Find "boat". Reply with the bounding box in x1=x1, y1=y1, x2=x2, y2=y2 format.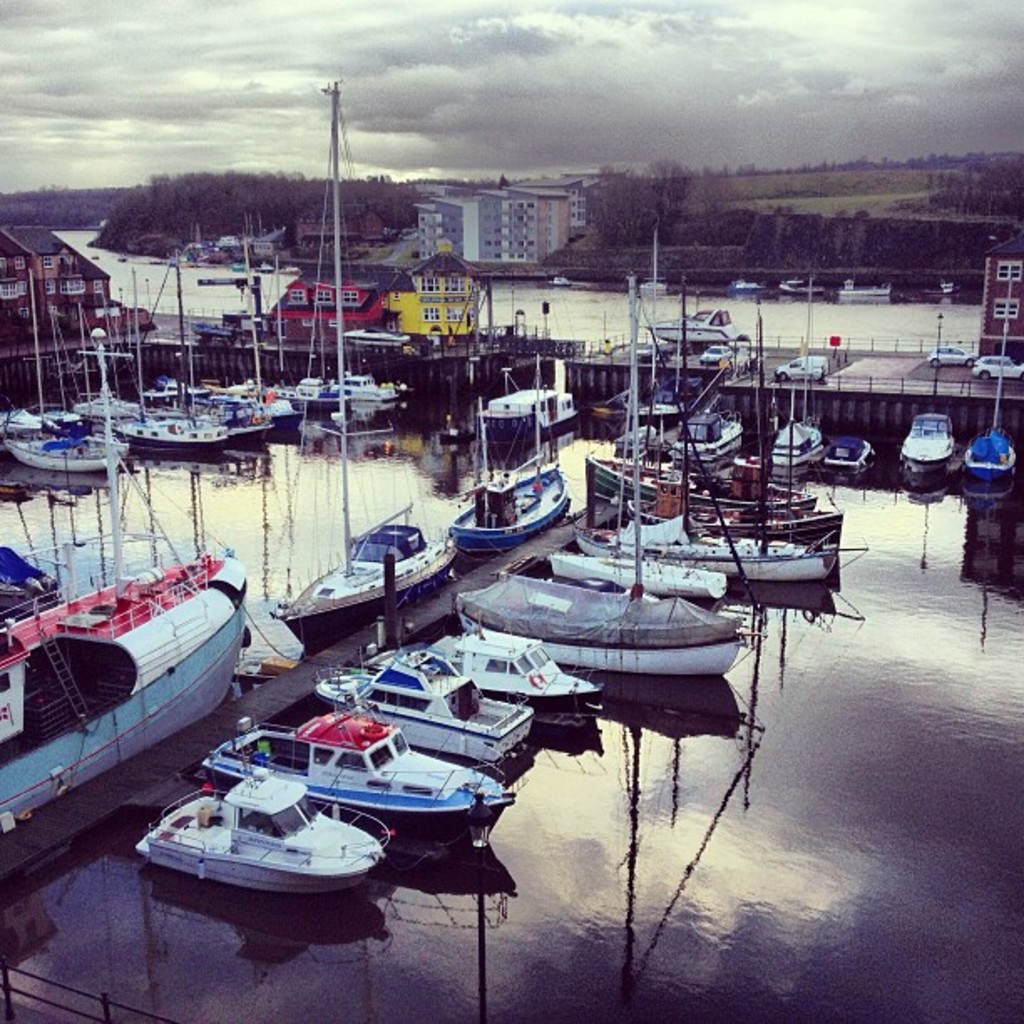
x1=137, y1=758, x2=392, y2=904.
